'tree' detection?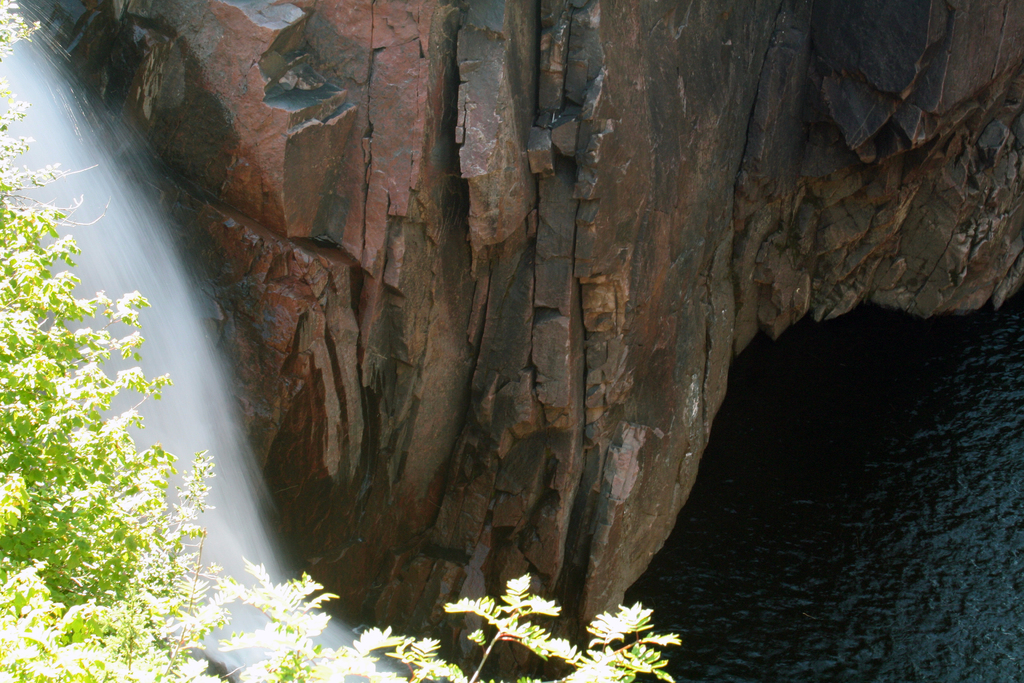
[0,0,682,682]
